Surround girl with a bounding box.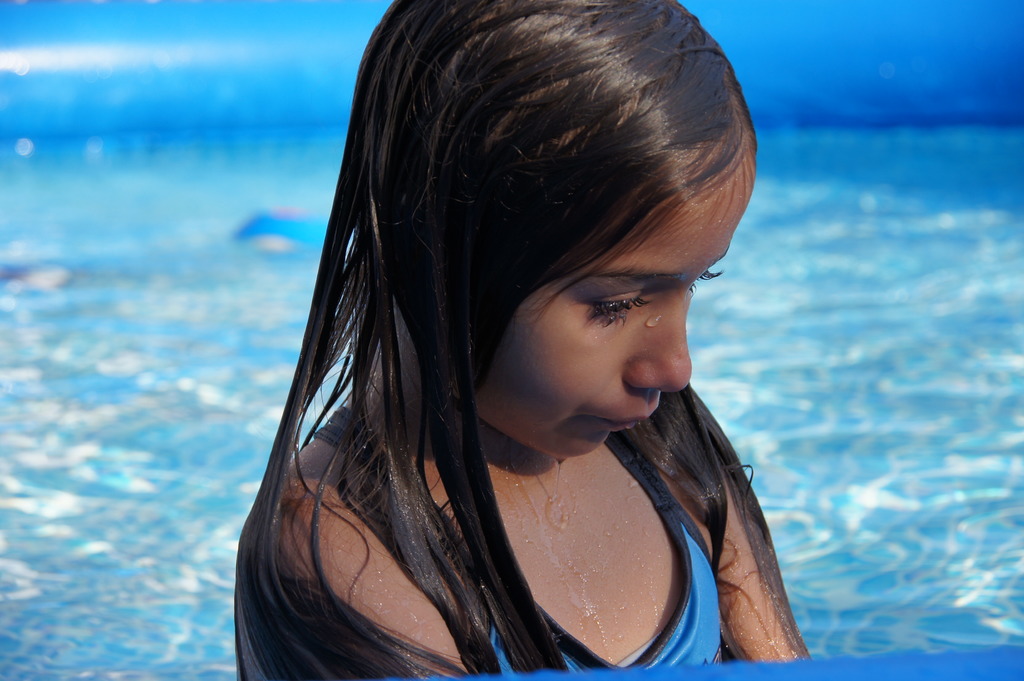
235/0/817/680.
